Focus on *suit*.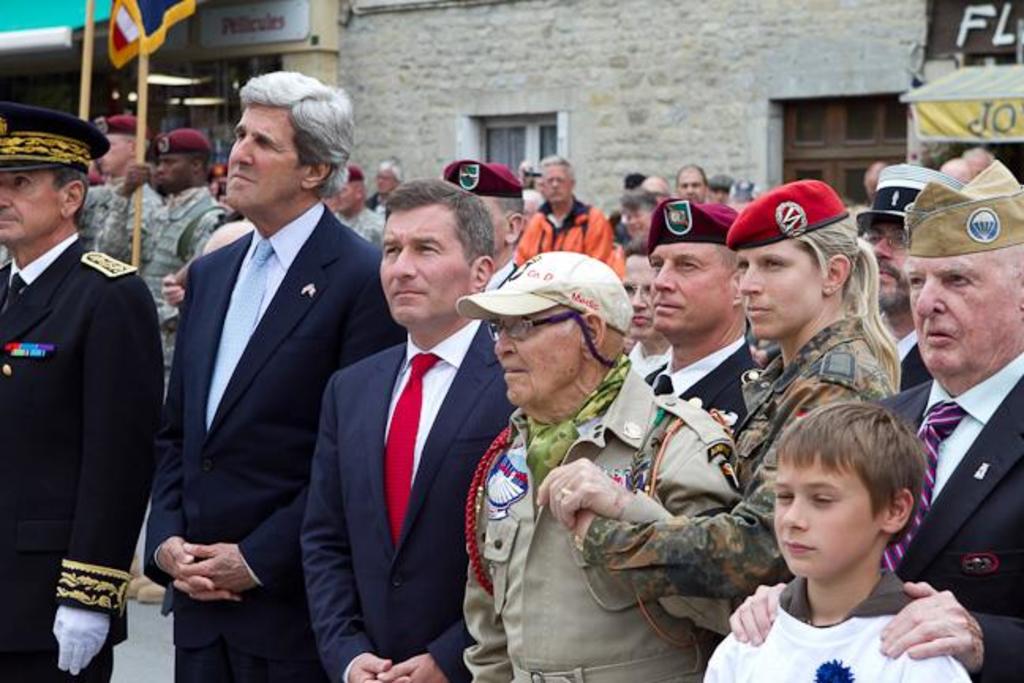
Focused at 137, 96, 375, 680.
